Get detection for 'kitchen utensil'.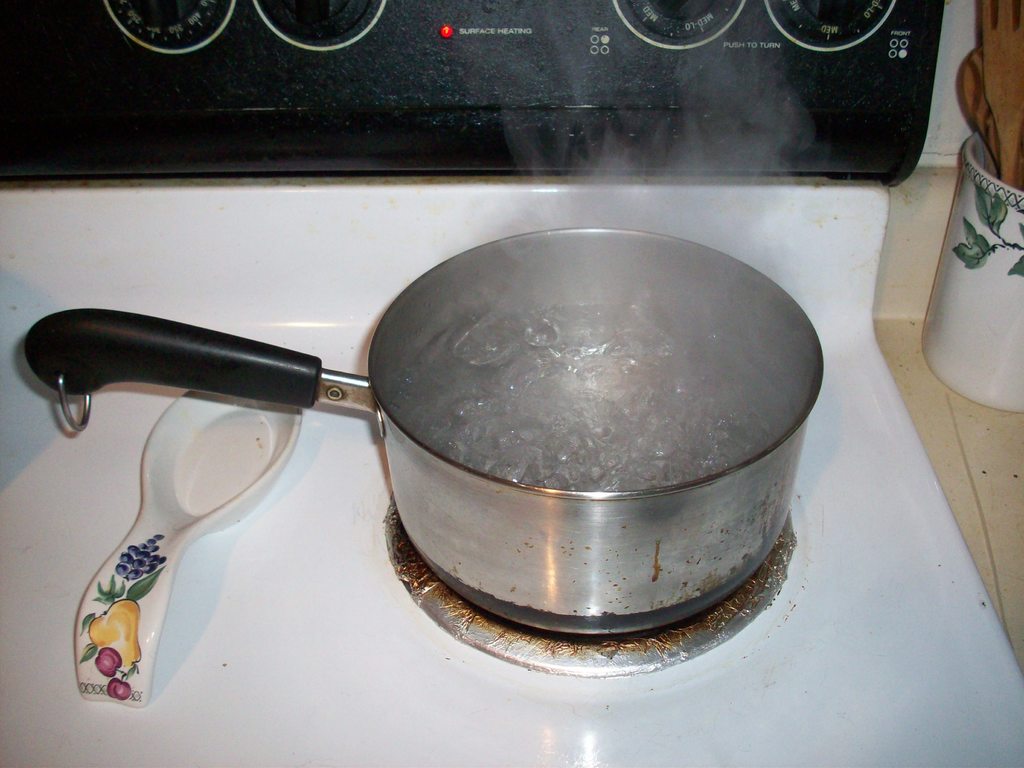
Detection: bbox(74, 384, 305, 709).
